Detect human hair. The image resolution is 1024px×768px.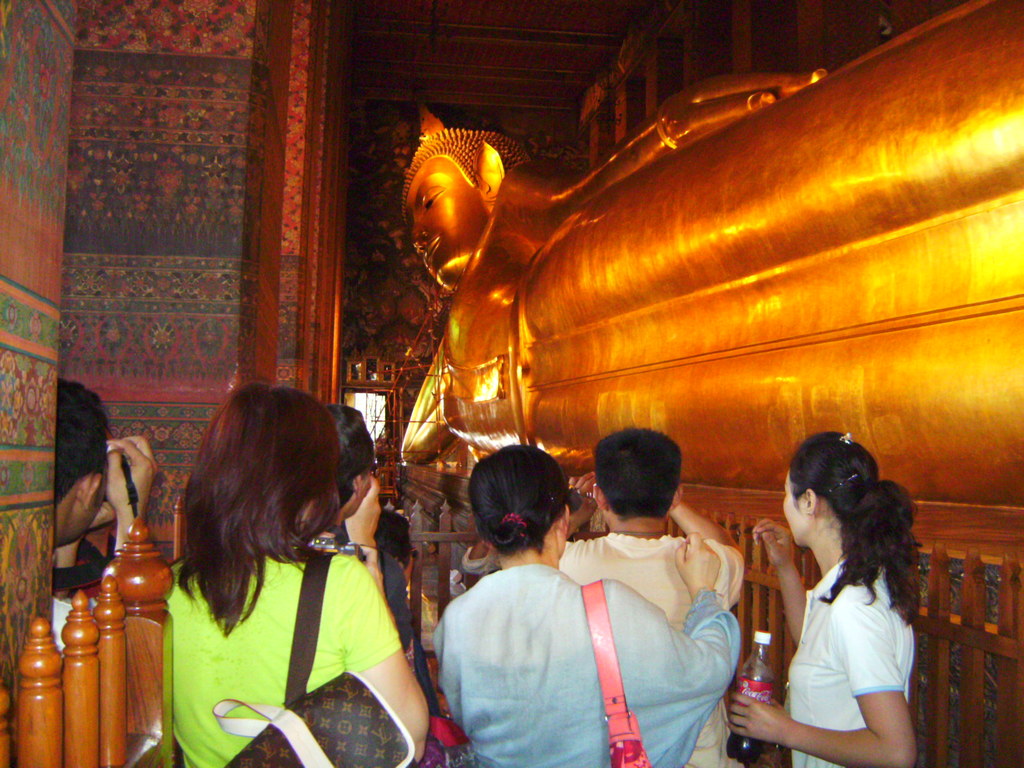
locate(179, 381, 355, 606).
